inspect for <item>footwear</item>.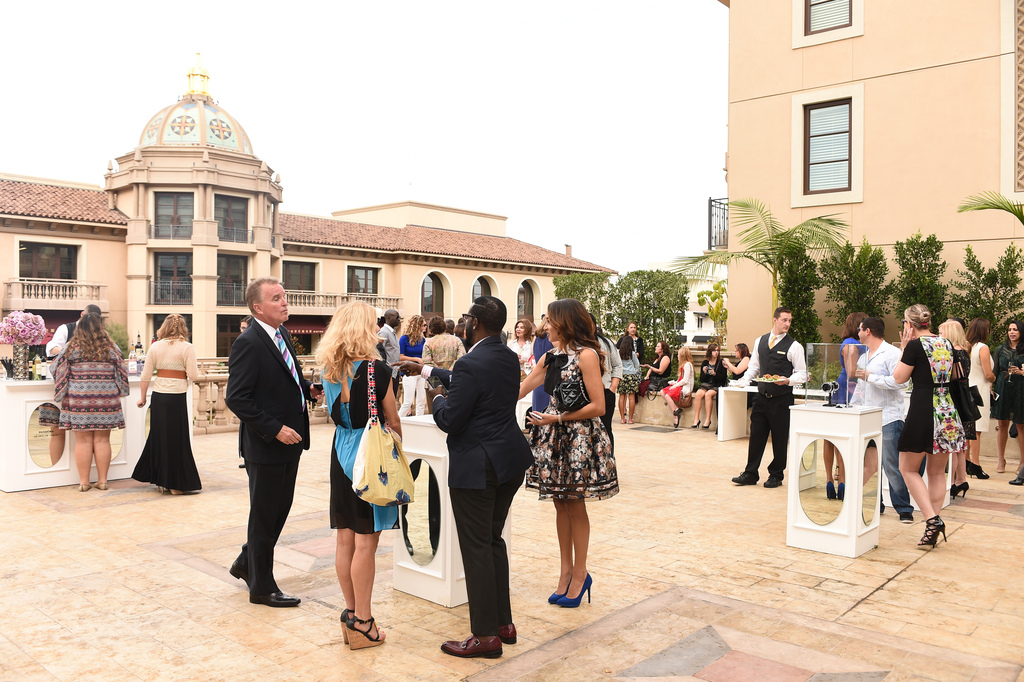
Inspection: {"x1": 343, "y1": 608, "x2": 357, "y2": 645}.
